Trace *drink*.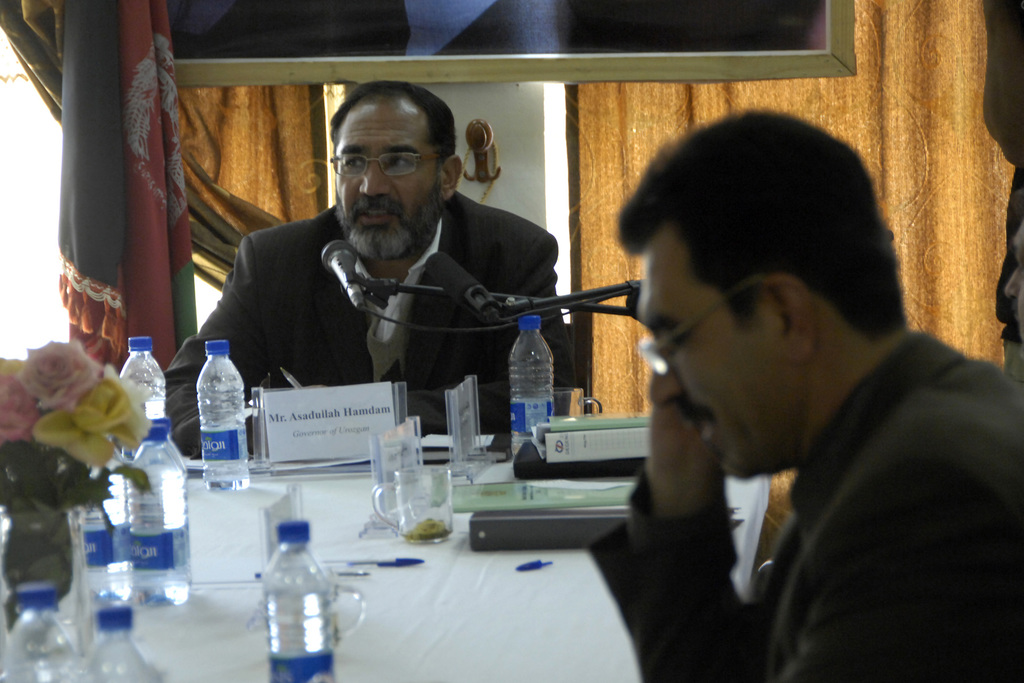
Traced to 73/498/136/612.
